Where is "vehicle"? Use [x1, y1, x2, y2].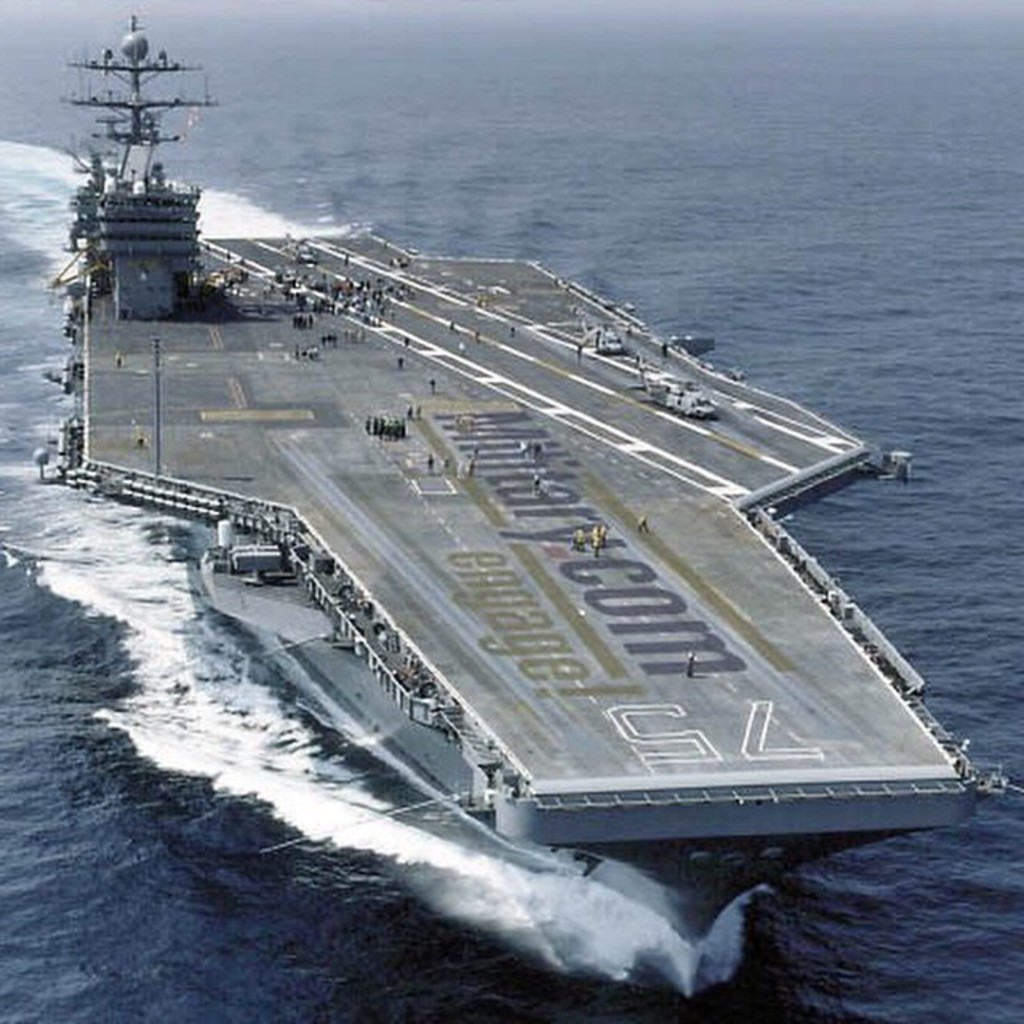
[30, 53, 261, 326].
